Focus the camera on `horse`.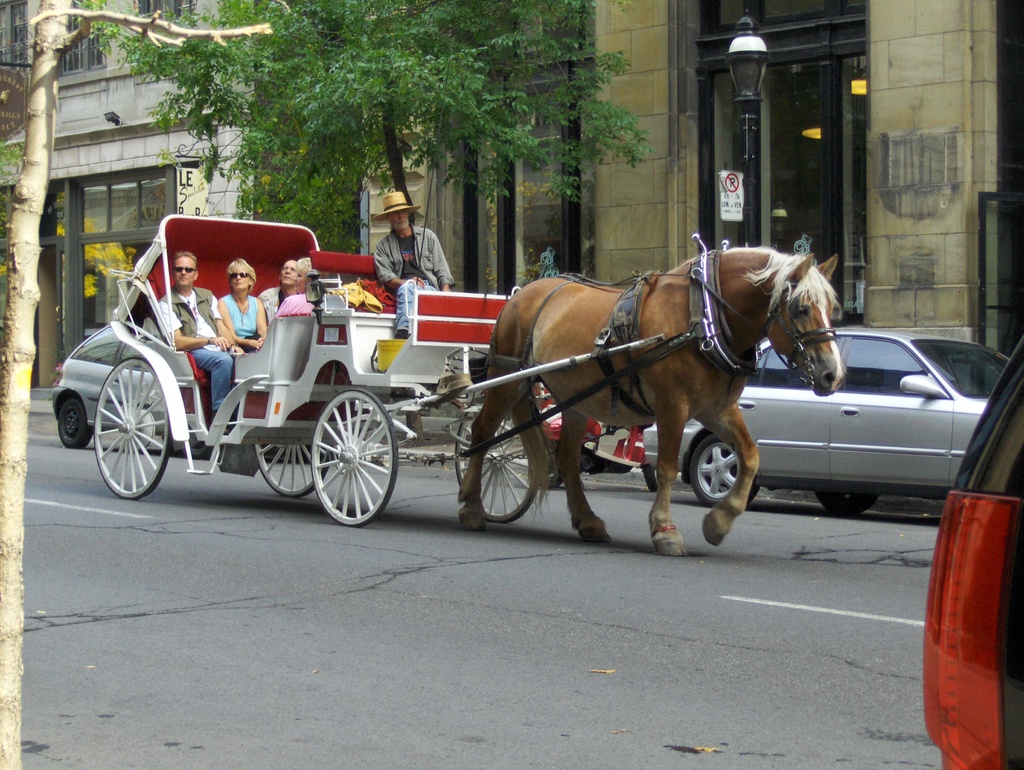
Focus region: crop(456, 245, 850, 561).
